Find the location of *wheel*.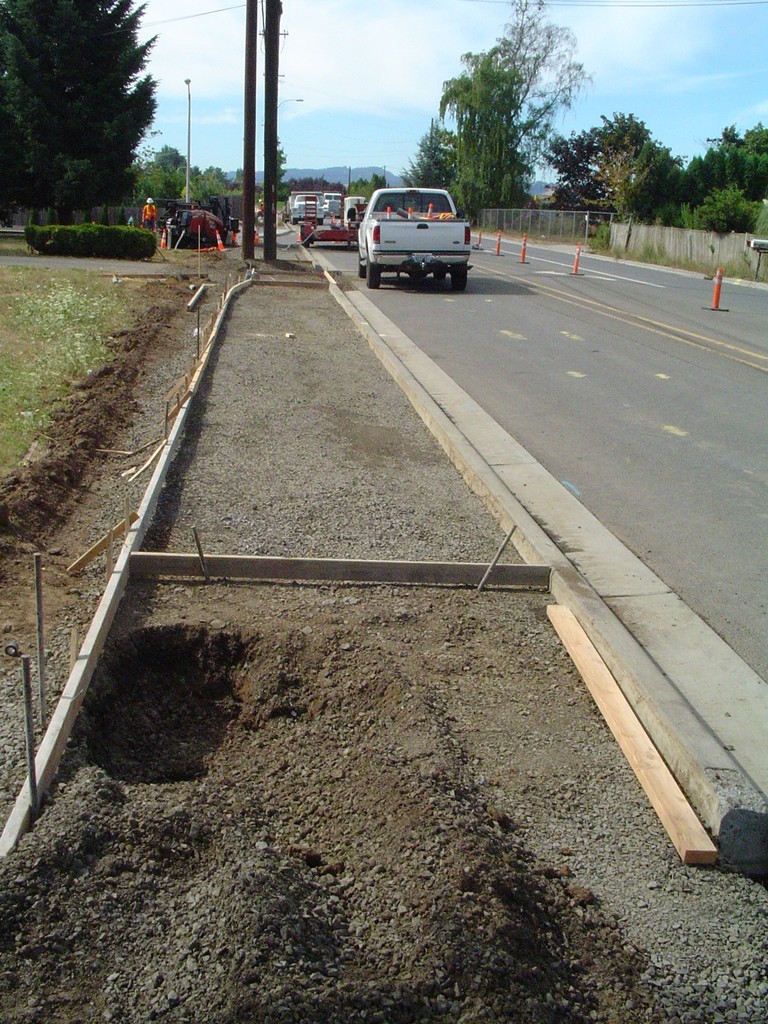
Location: region(359, 259, 371, 273).
